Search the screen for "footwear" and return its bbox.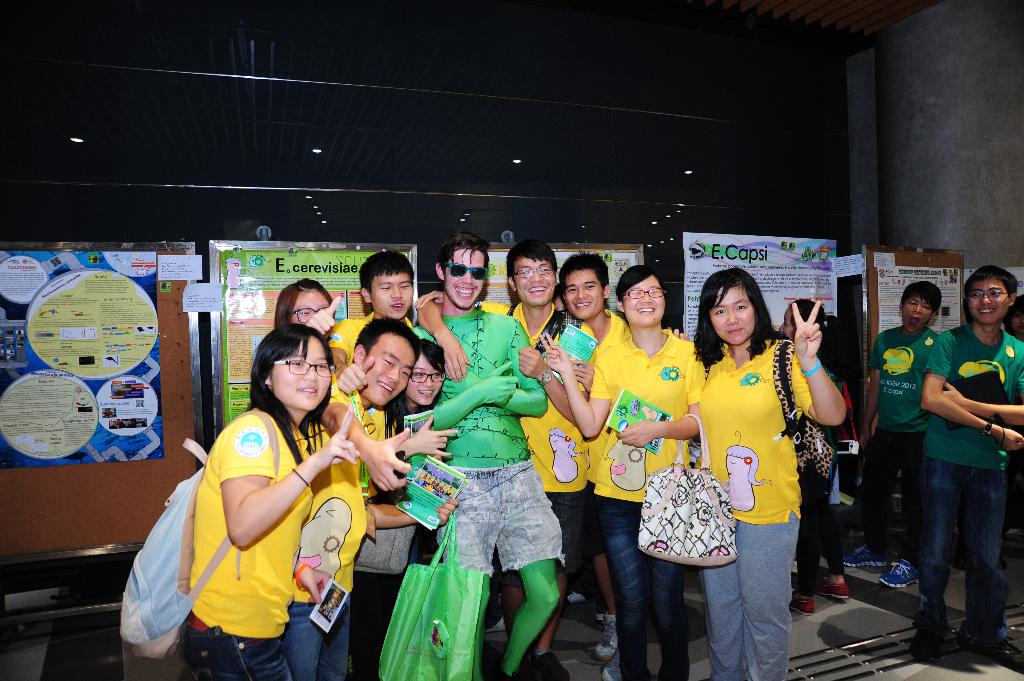
Found: {"x1": 817, "y1": 571, "x2": 845, "y2": 605}.
